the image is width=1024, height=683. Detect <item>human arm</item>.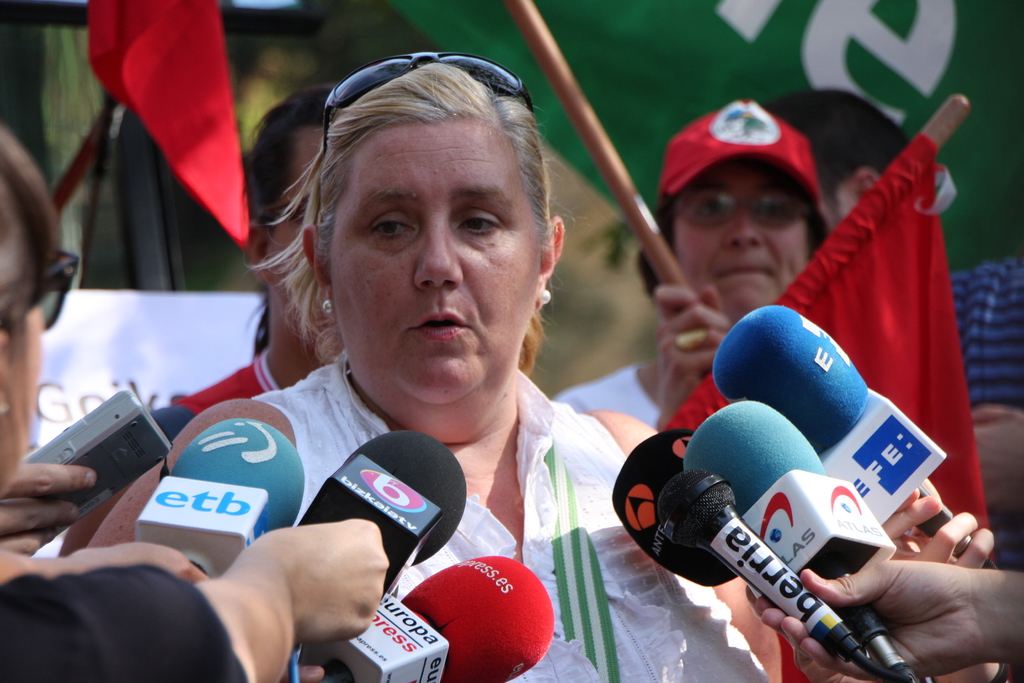
Detection: (867,488,1002,565).
